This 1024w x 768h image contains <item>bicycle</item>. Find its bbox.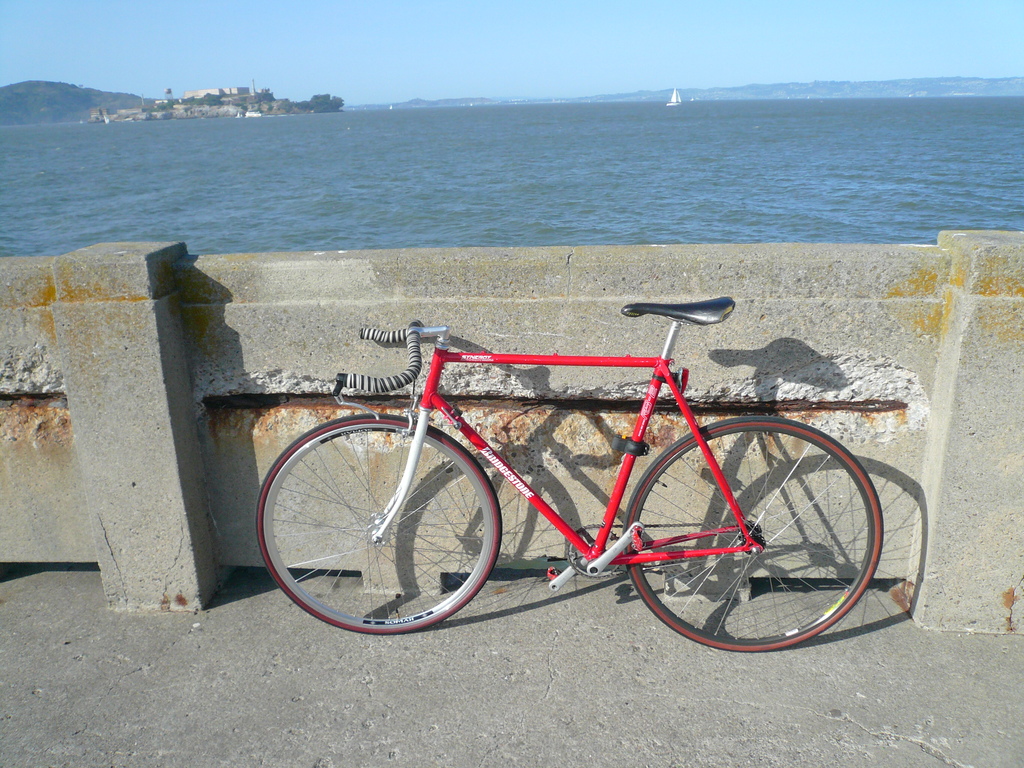
<bbox>266, 319, 881, 652</bbox>.
